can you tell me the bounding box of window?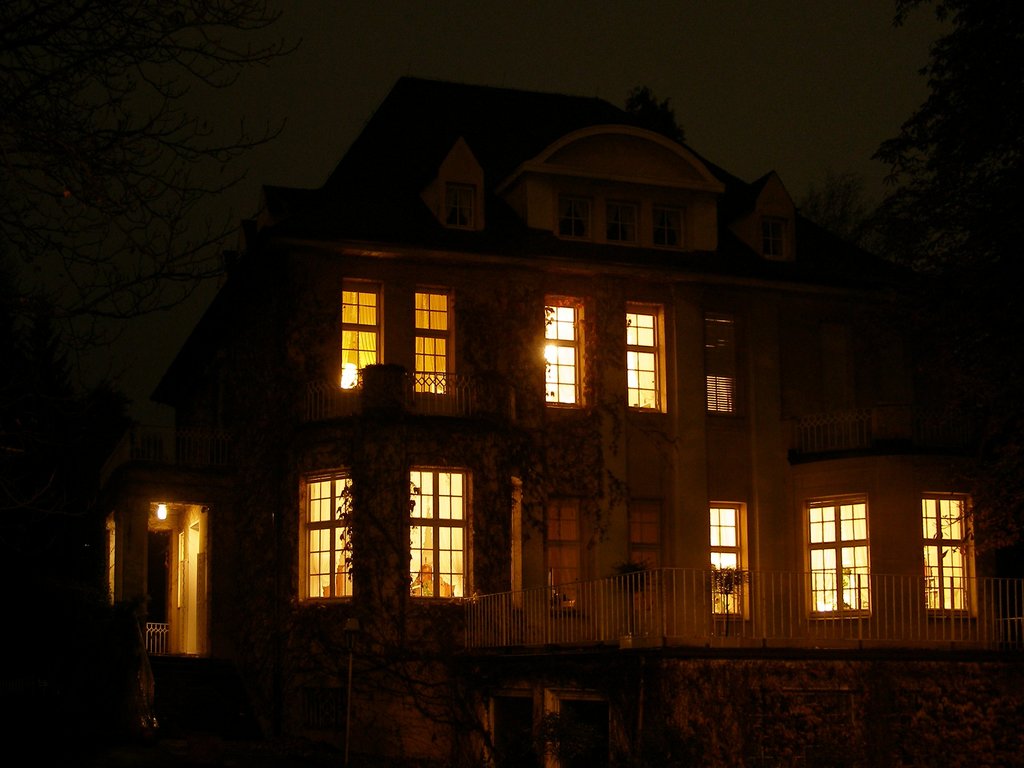
rect(338, 281, 388, 393).
